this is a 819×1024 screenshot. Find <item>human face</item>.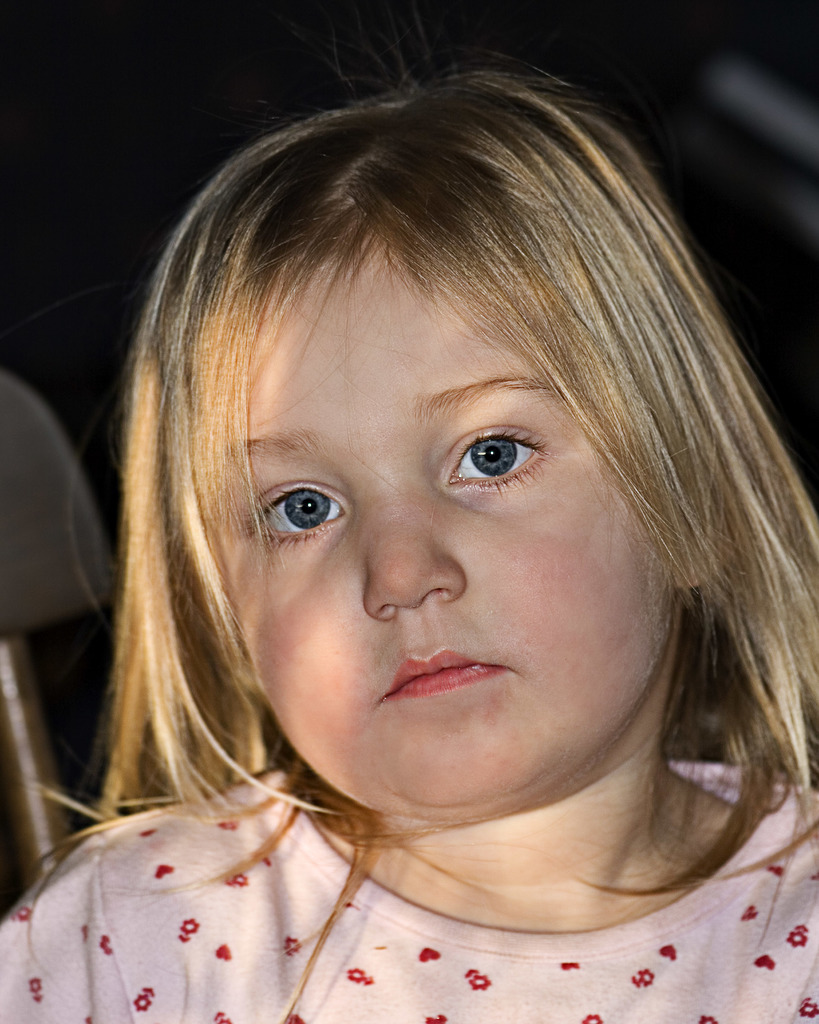
Bounding box: {"left": 221, "top": 244, "right": 671, "bottom": 815}.
